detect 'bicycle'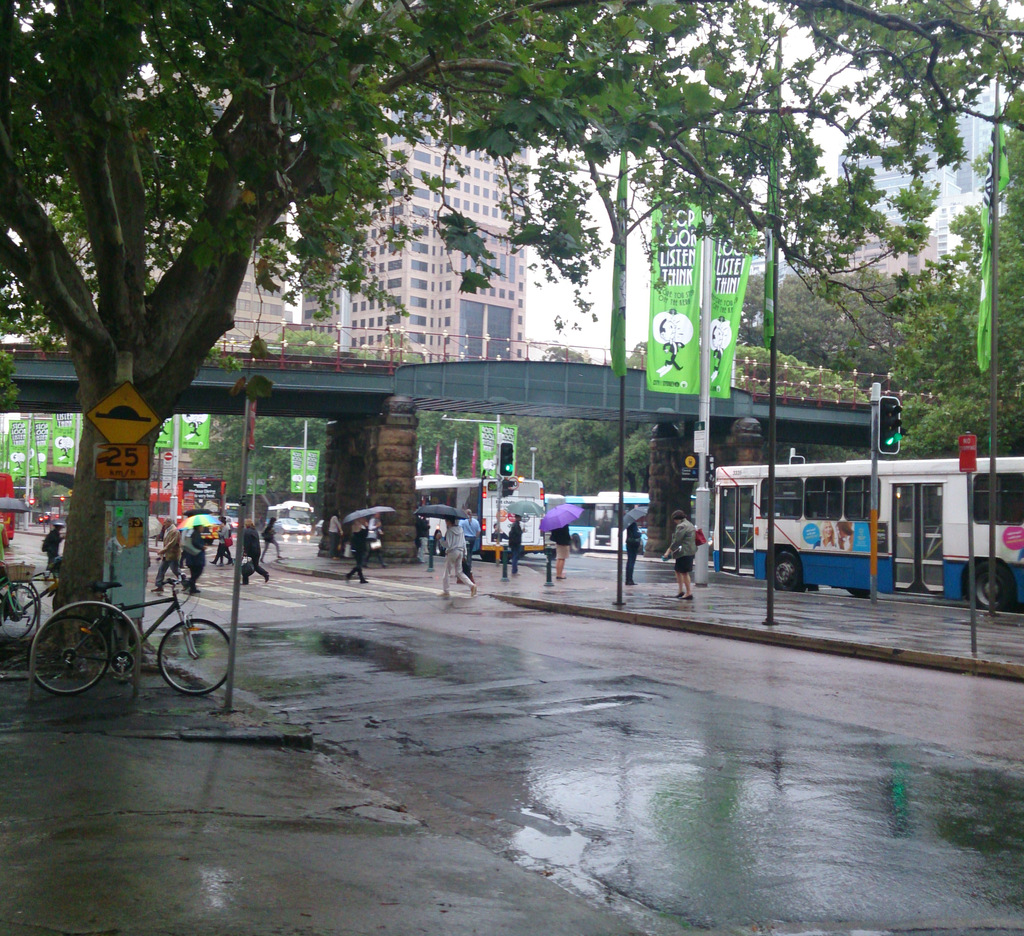
(left=32, top=579, right=227, bottom=691)
